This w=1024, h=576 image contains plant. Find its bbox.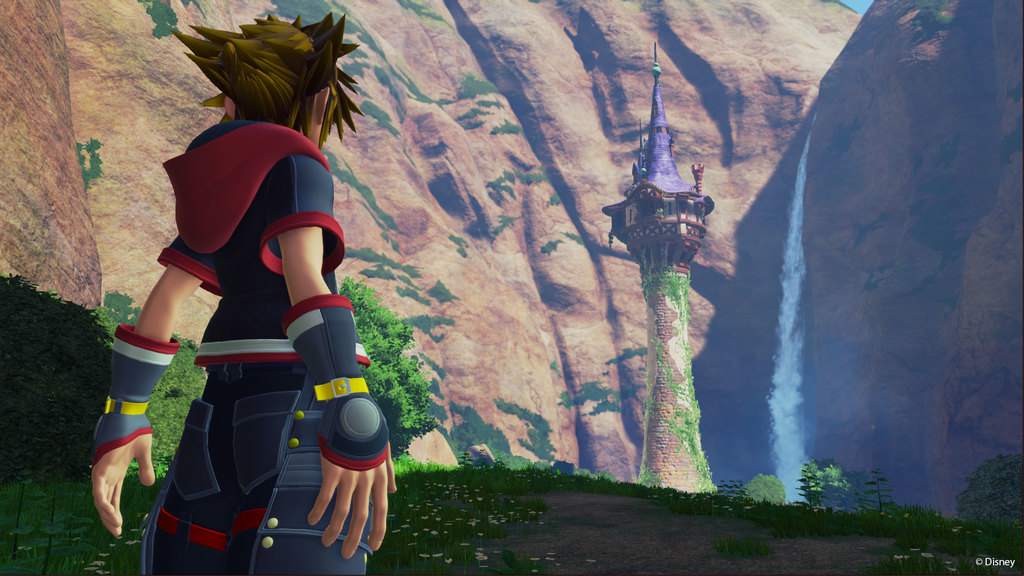
box(998, 113, 1023, 163).
